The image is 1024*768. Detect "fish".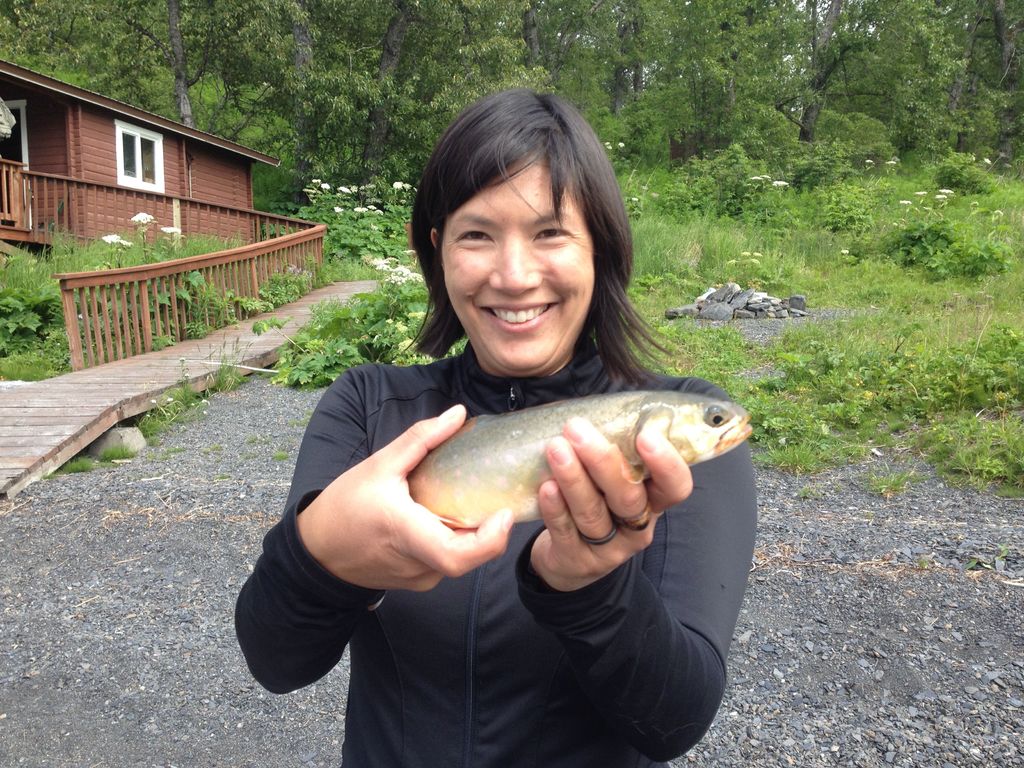
Detection: select_region(365, 397, 735, 587).
